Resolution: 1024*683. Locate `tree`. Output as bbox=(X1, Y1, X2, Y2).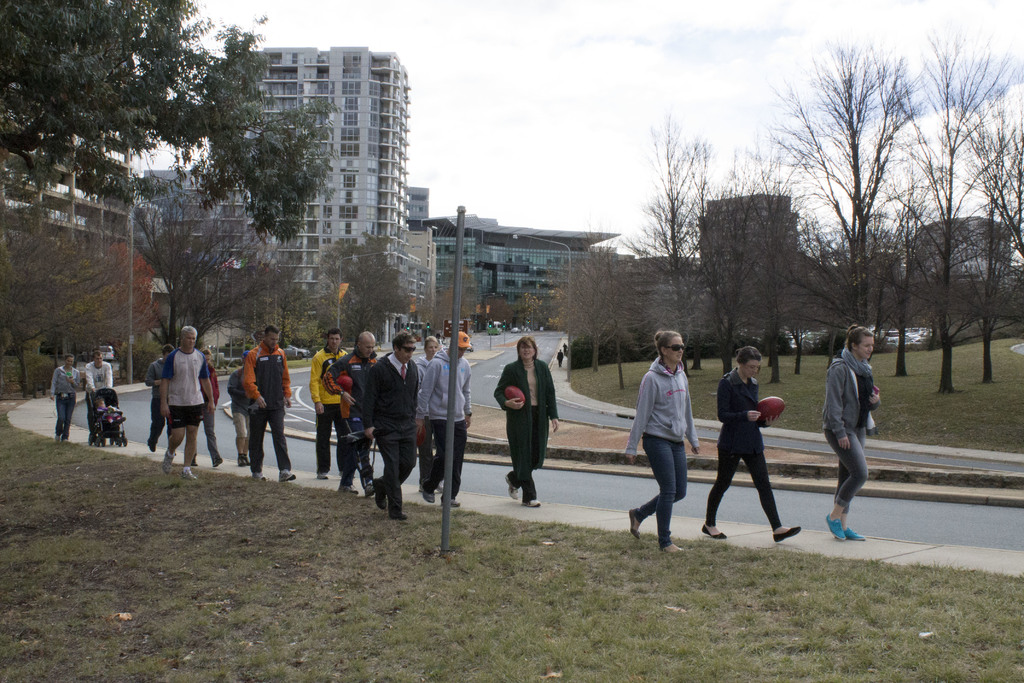
bbox=(484, 292, 514, 328).
